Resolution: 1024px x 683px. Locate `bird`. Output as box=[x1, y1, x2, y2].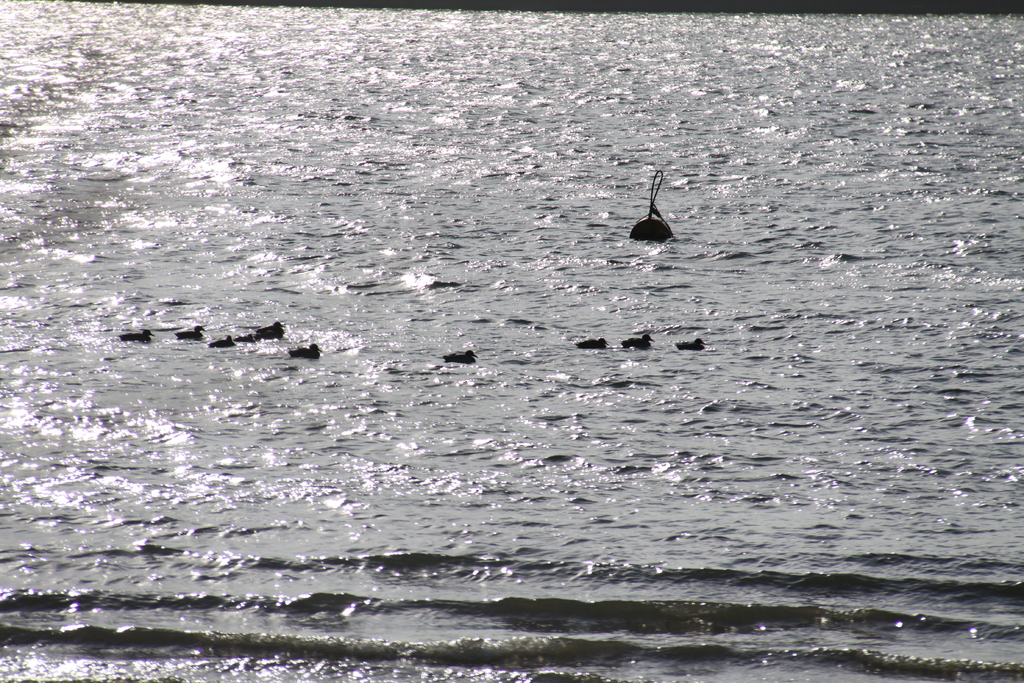
box=[172, 322, 204, 342].
